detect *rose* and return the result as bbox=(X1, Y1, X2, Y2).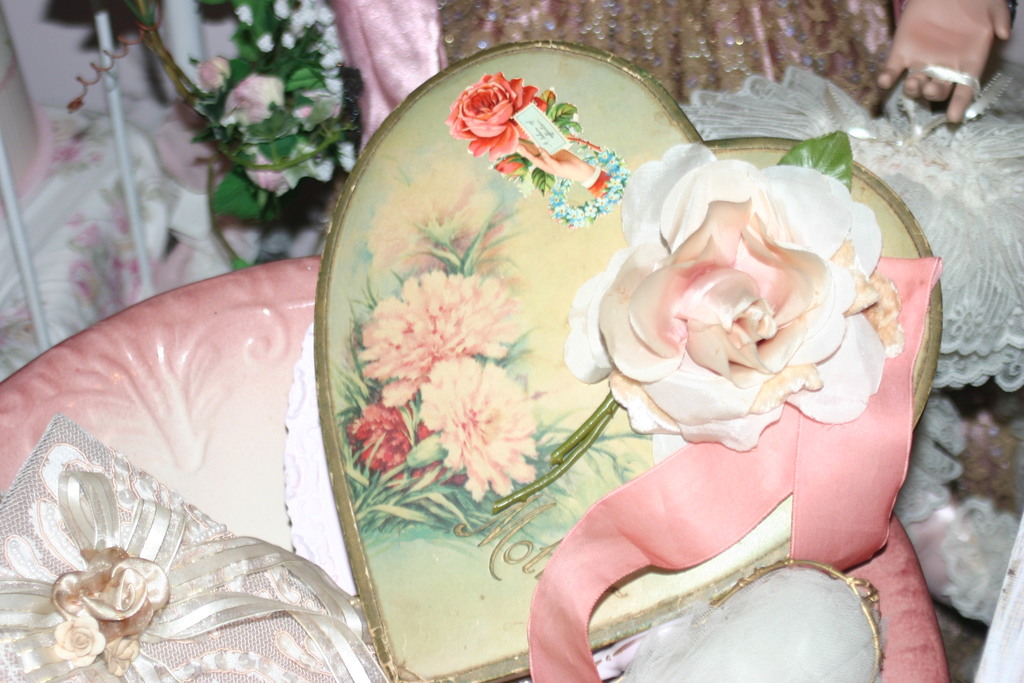
bbox=(567, 149, 902, 458).
